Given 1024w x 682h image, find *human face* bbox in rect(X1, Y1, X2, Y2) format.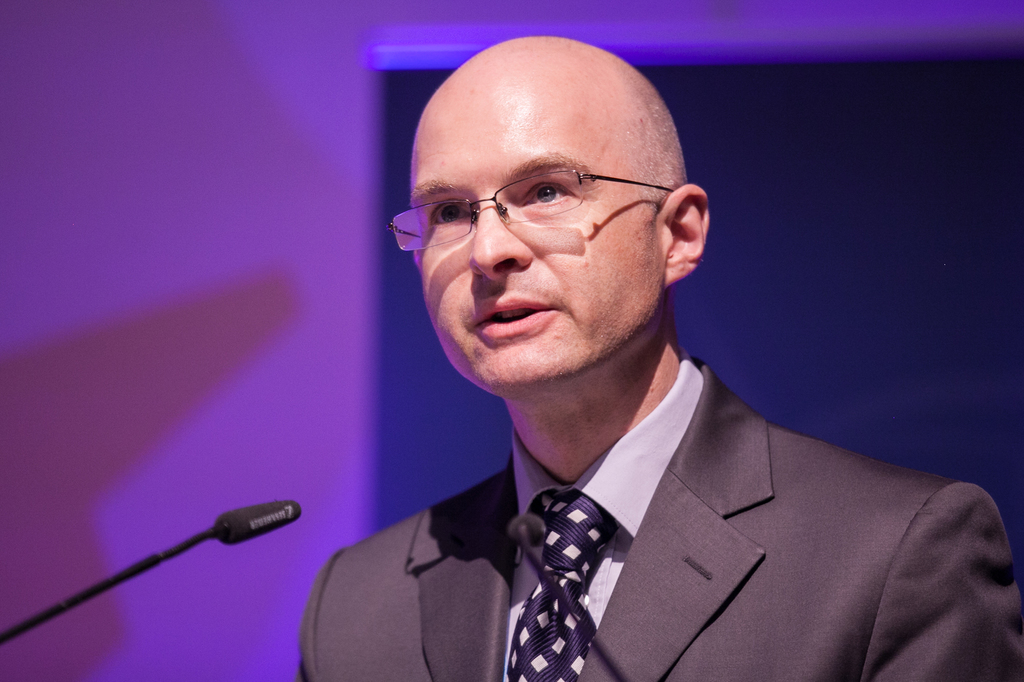
rect(413, 68, 662, 384).
